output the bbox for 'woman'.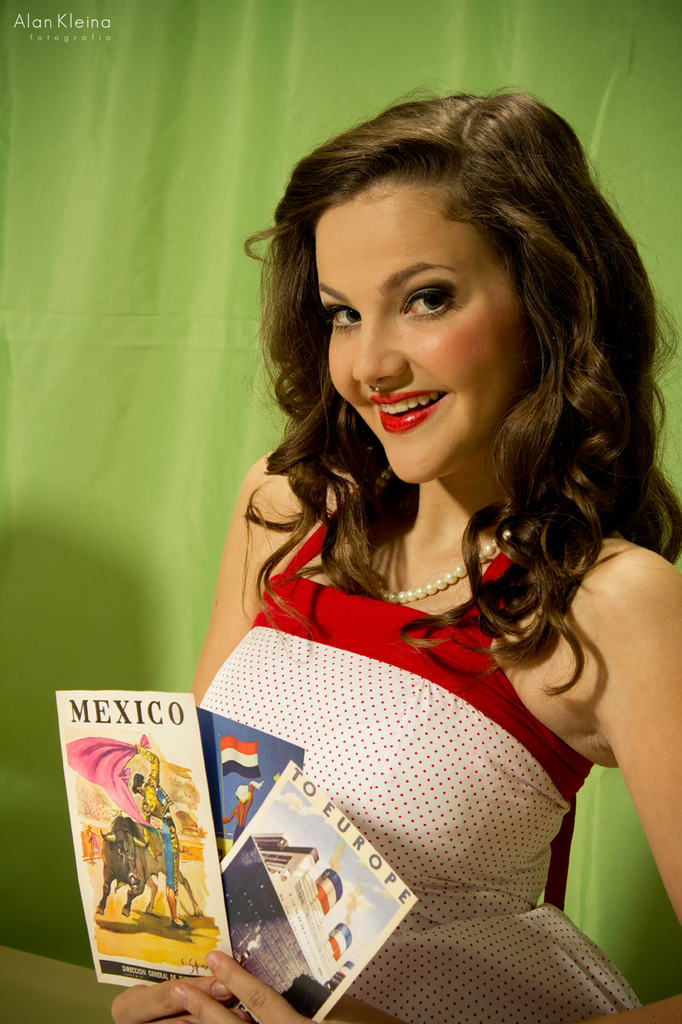
left=112, top=81, right=681, bottom=1023.
